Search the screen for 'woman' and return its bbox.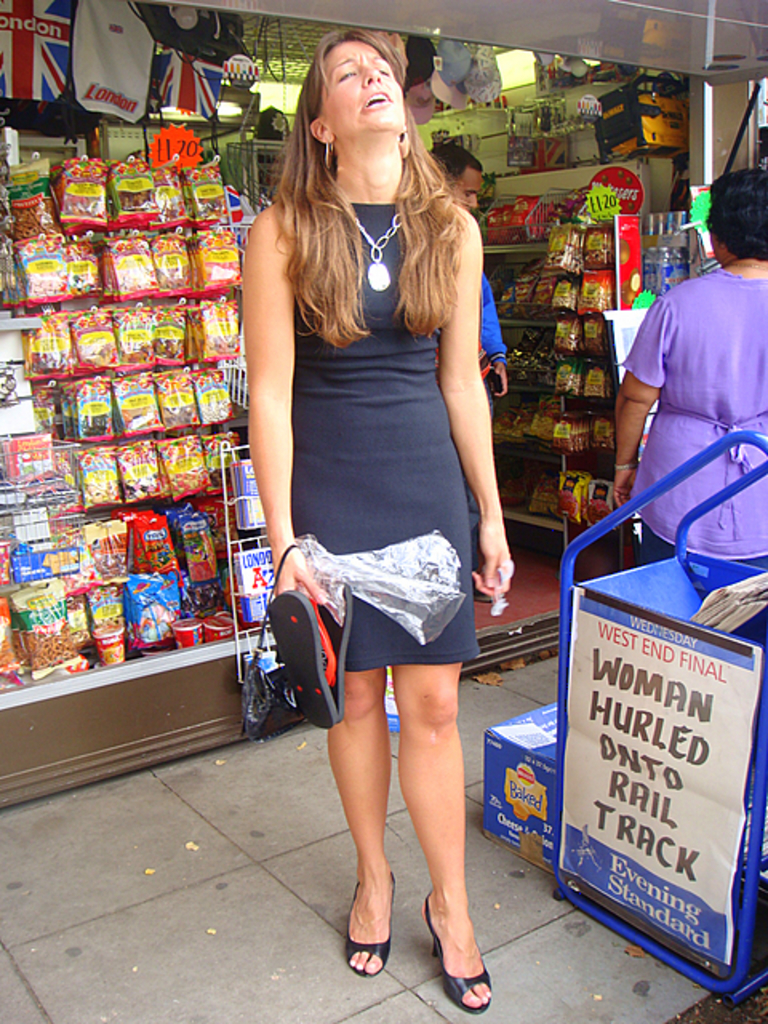
Found: bbox(245, 56, 531, 944).
